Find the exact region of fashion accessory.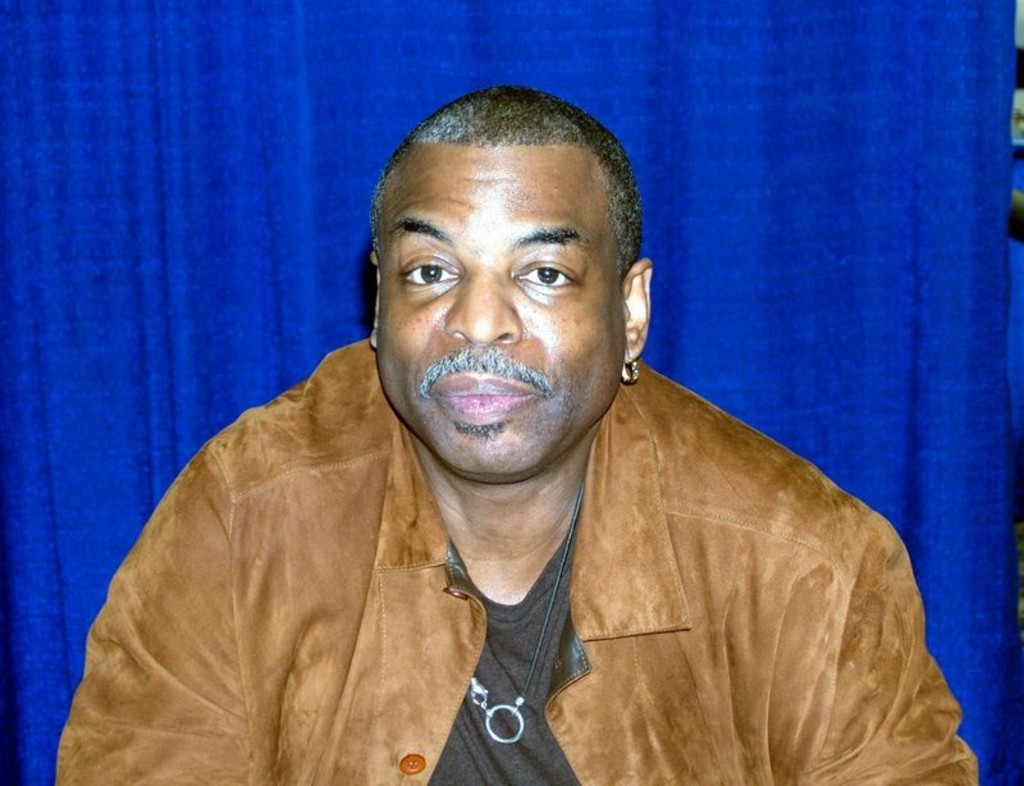
Exact region: [left=616, top=357, right=636, bottom=379].
